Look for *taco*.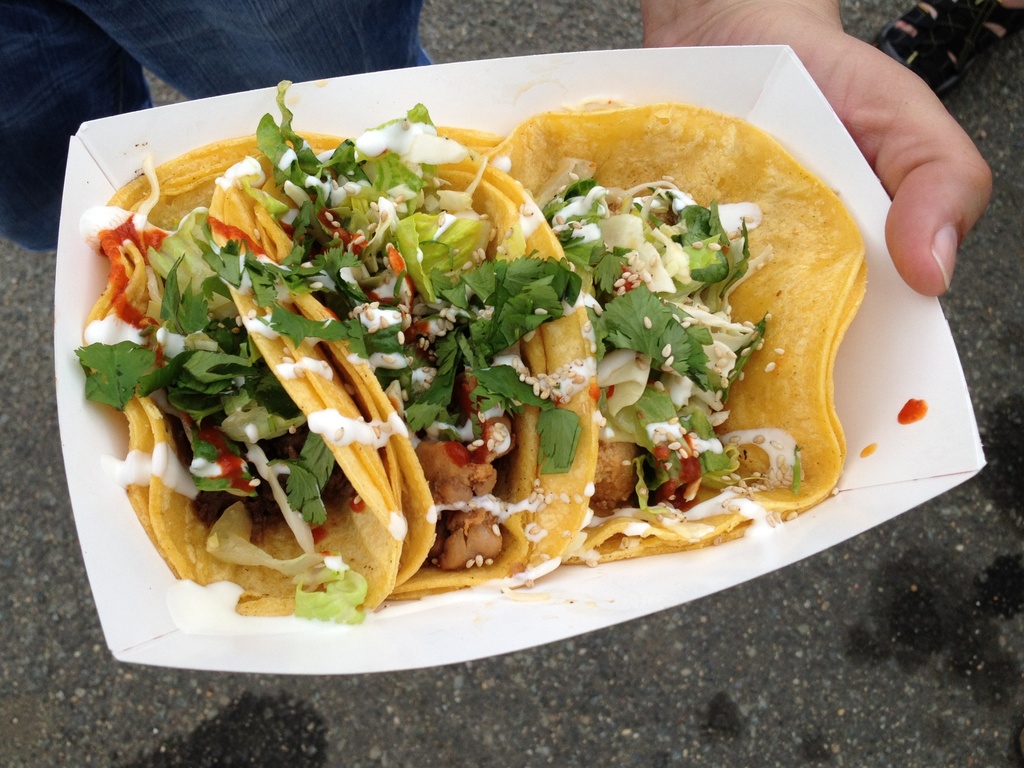
Found: pyautogui.locateOnScreen(485, 100, 868, 549).
